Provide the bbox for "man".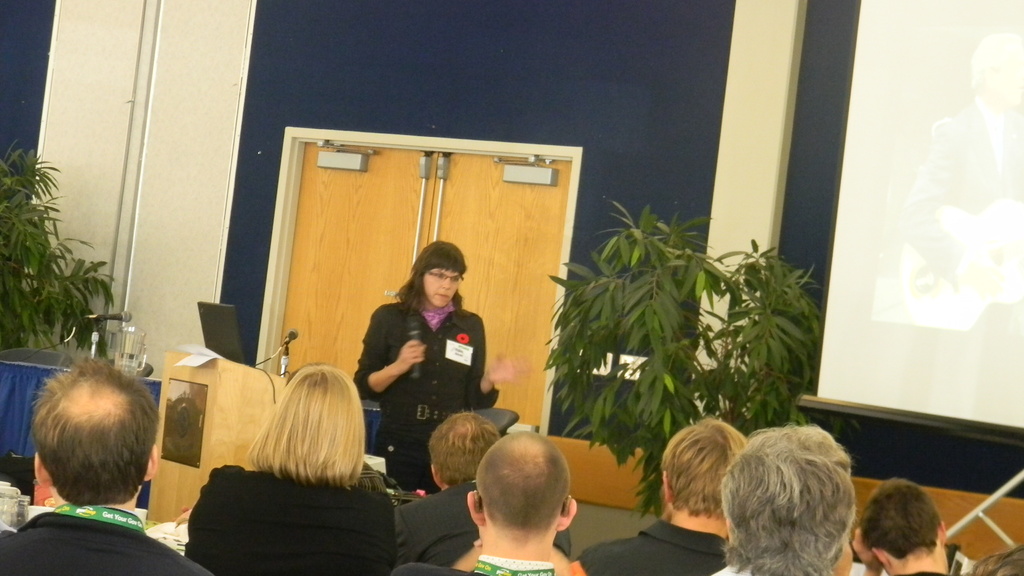
box=[858, 460, 952, 575].
